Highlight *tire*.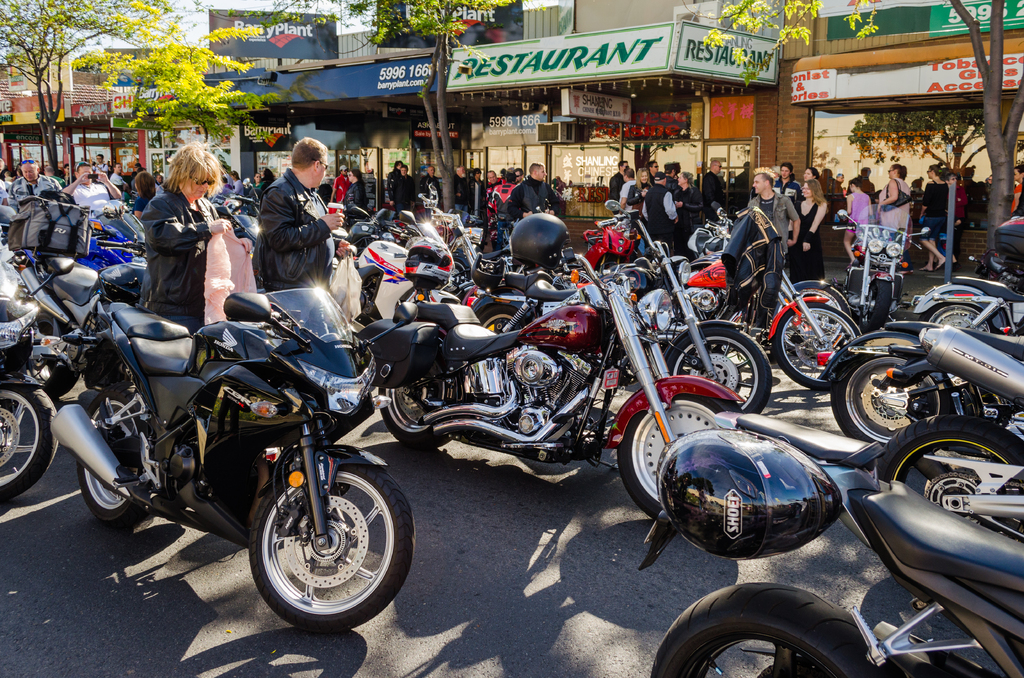
Highlighted region: region(81, 393, 170, 531).
